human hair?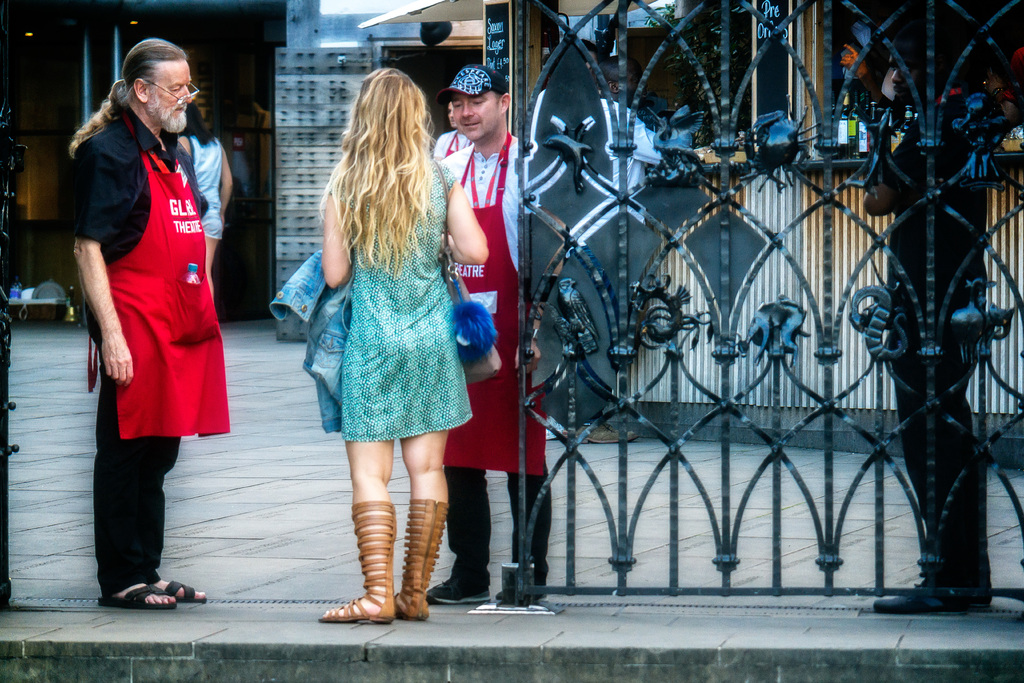
(left=76, top=35, right=191, bottom=159)
